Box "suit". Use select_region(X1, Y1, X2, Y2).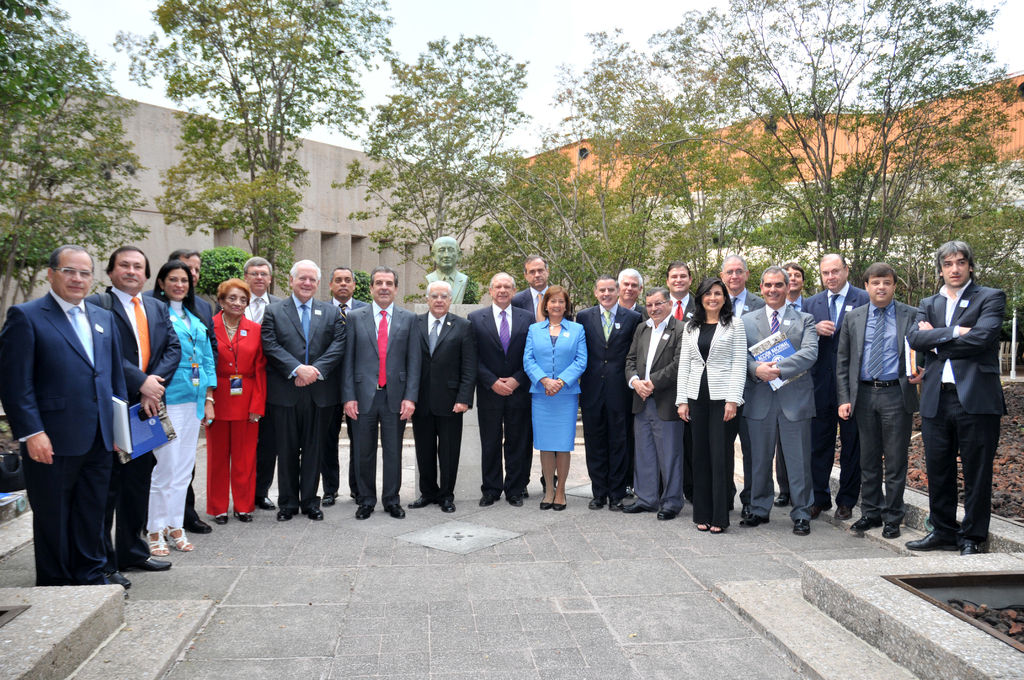
select_region(242, 292, 286, 508).
